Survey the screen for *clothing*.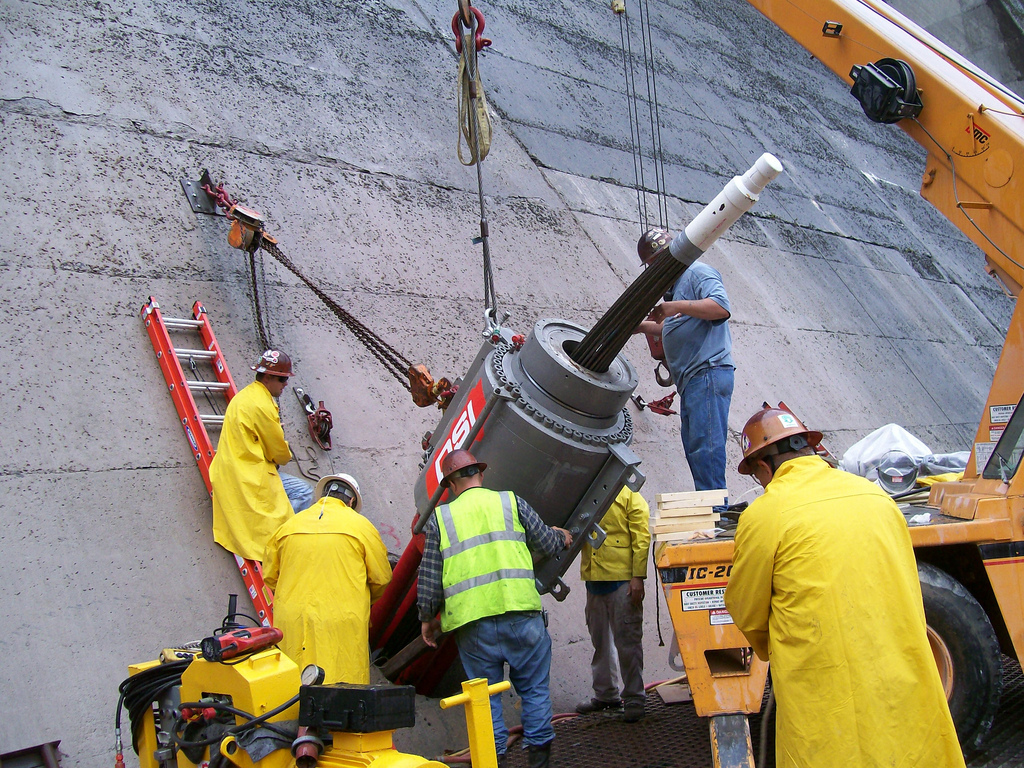
Survey found: 260:497:392:685.
